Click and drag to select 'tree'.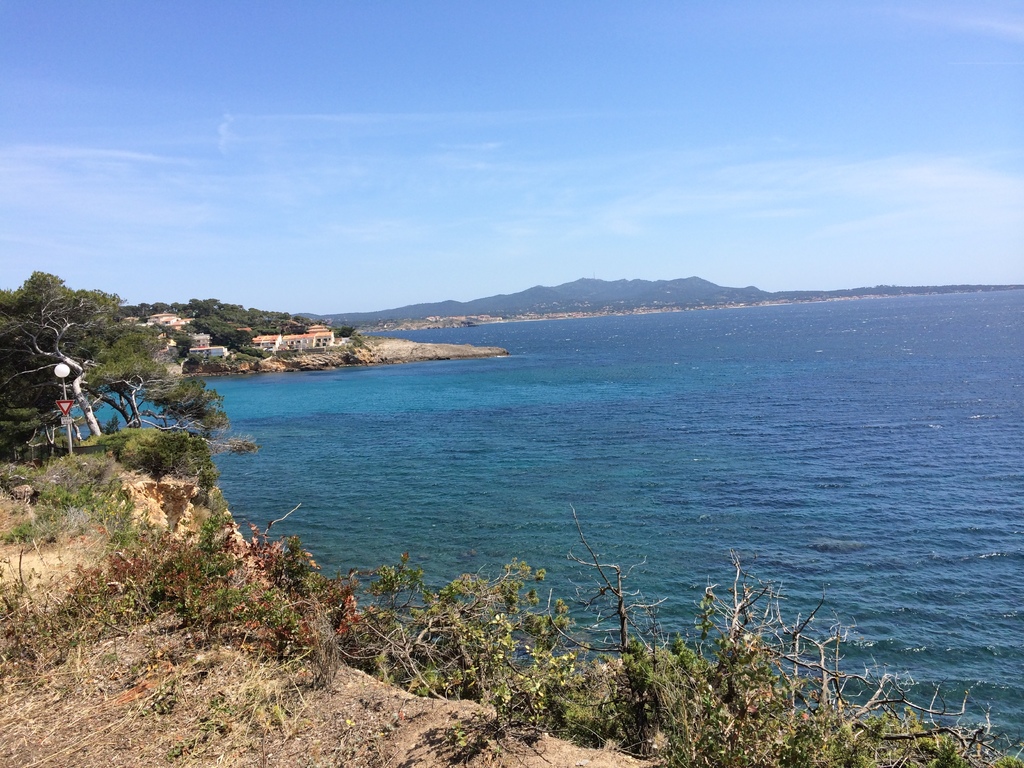
Selection: box(6, 264, 236, 451).
